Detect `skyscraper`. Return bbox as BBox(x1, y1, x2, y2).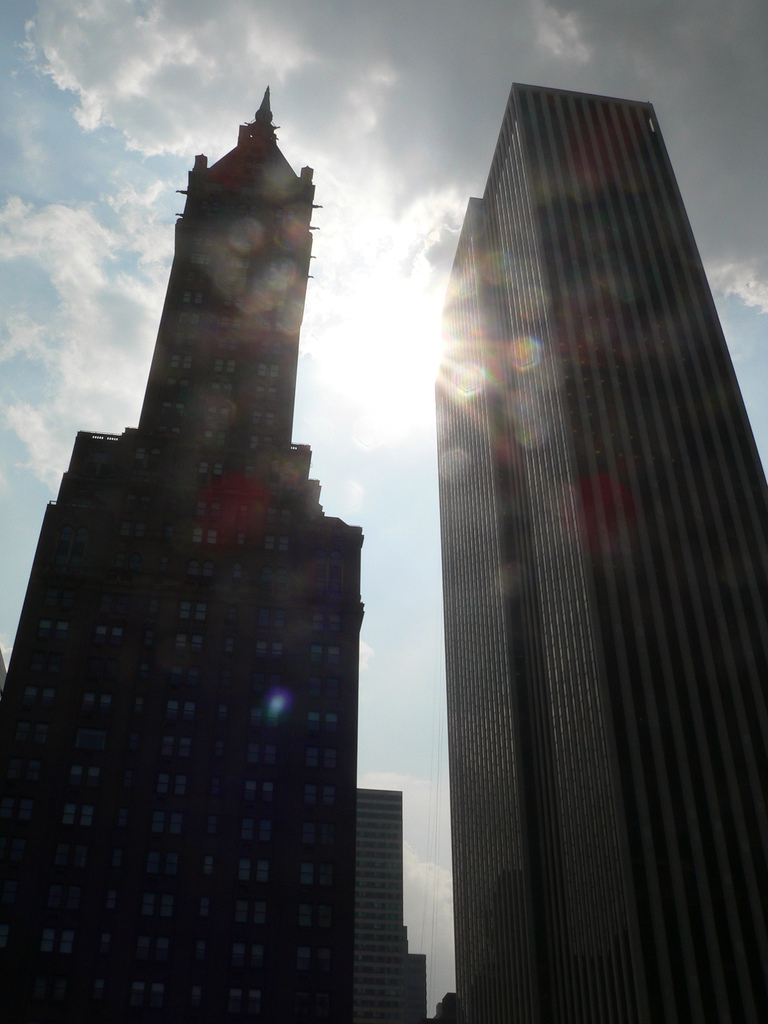
BBox(432, 76, 767, 1023).
